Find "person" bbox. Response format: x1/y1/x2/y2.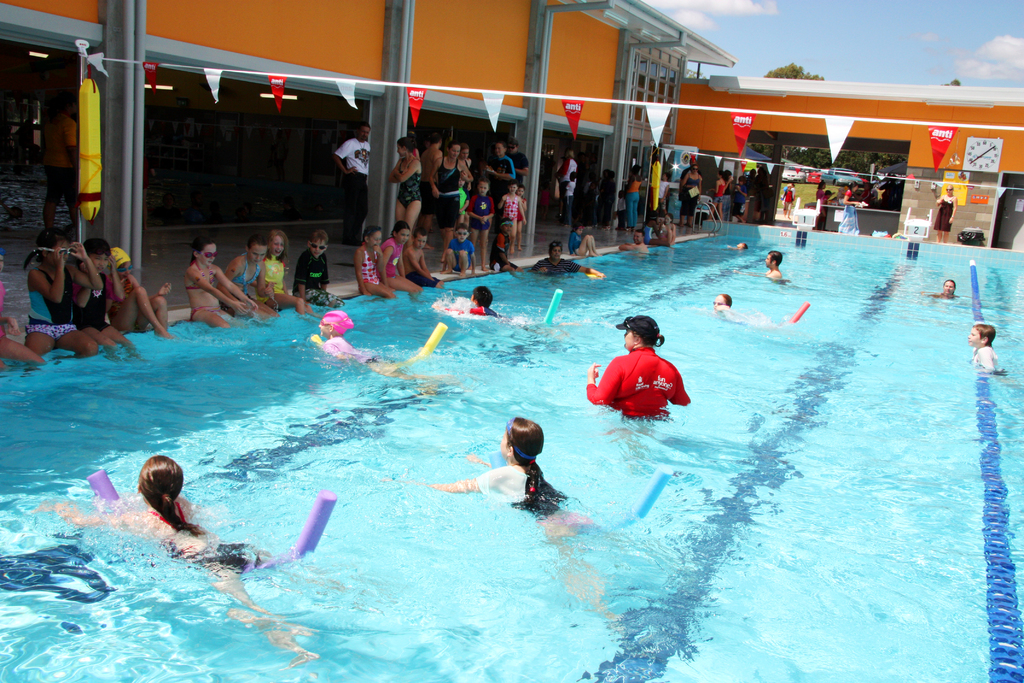
624/161/644/227.
